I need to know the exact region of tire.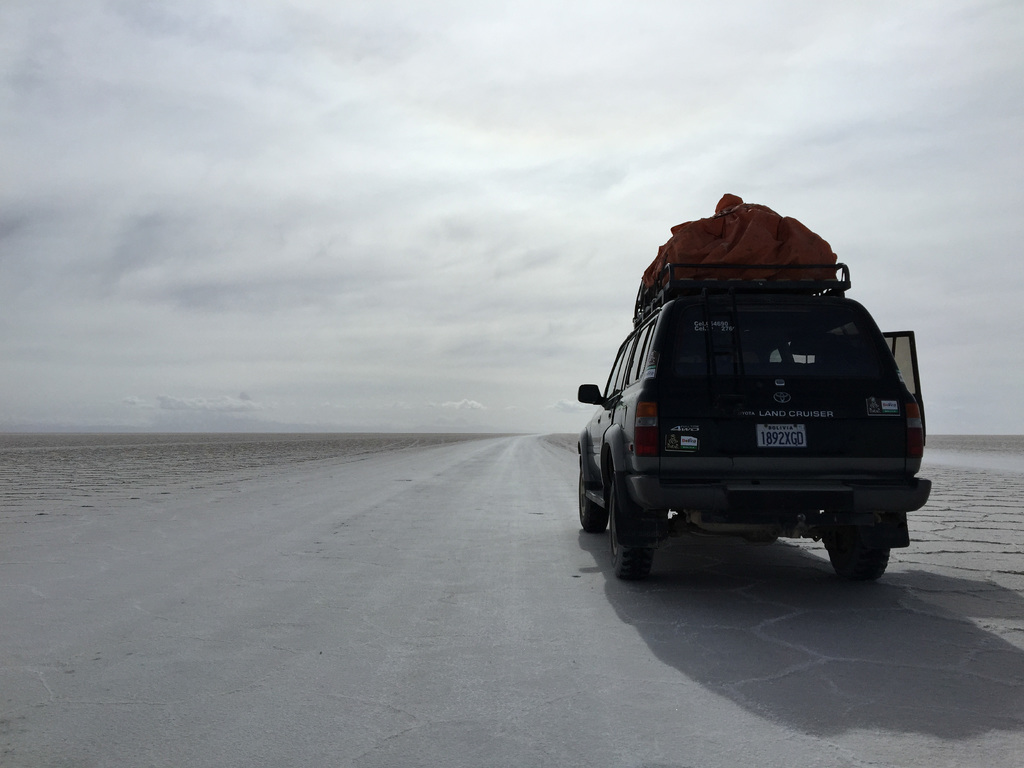
Region: (607, 476, 653, 579).
